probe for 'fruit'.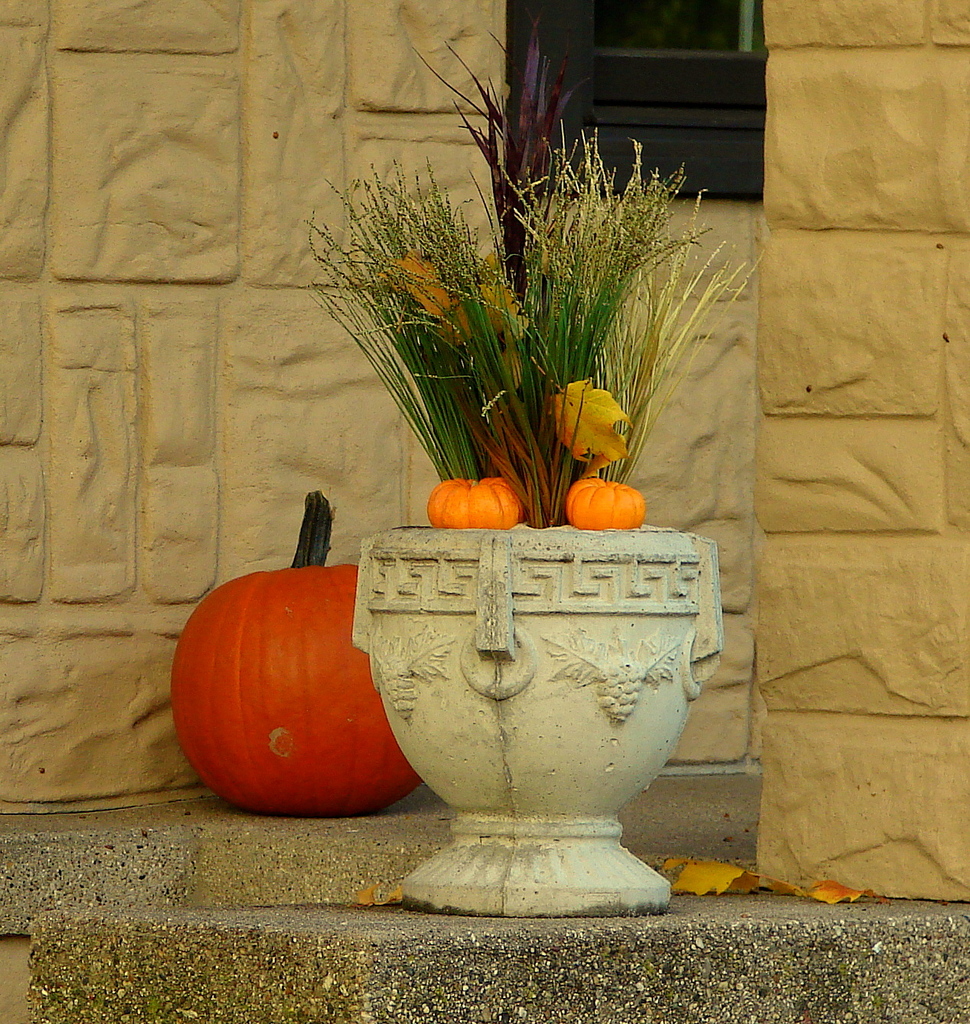
Probe result: l=423, t=471, r=541, b=545.
